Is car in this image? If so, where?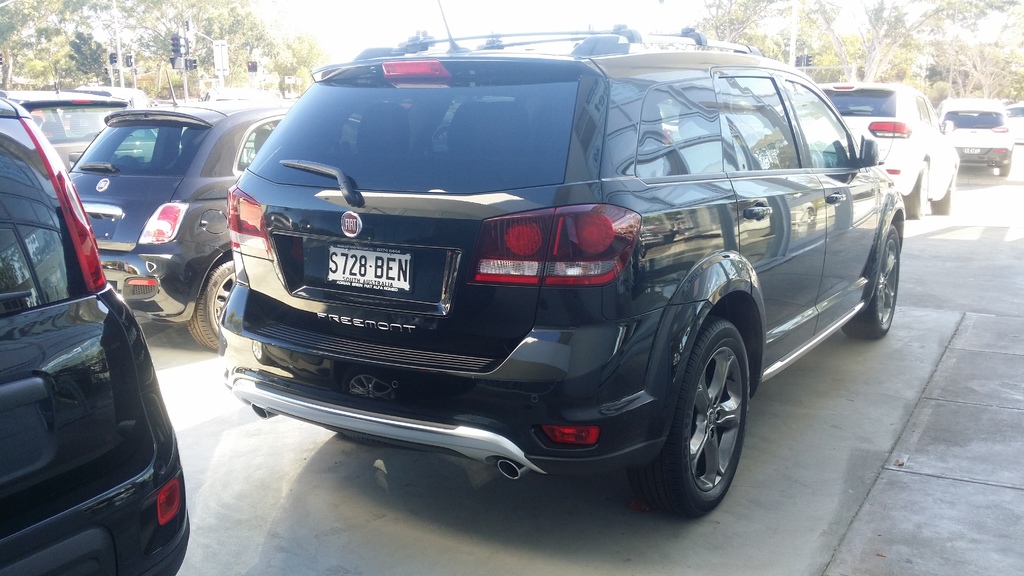
Yes, at x1=0, y1=86, x2=194, y2=570.
